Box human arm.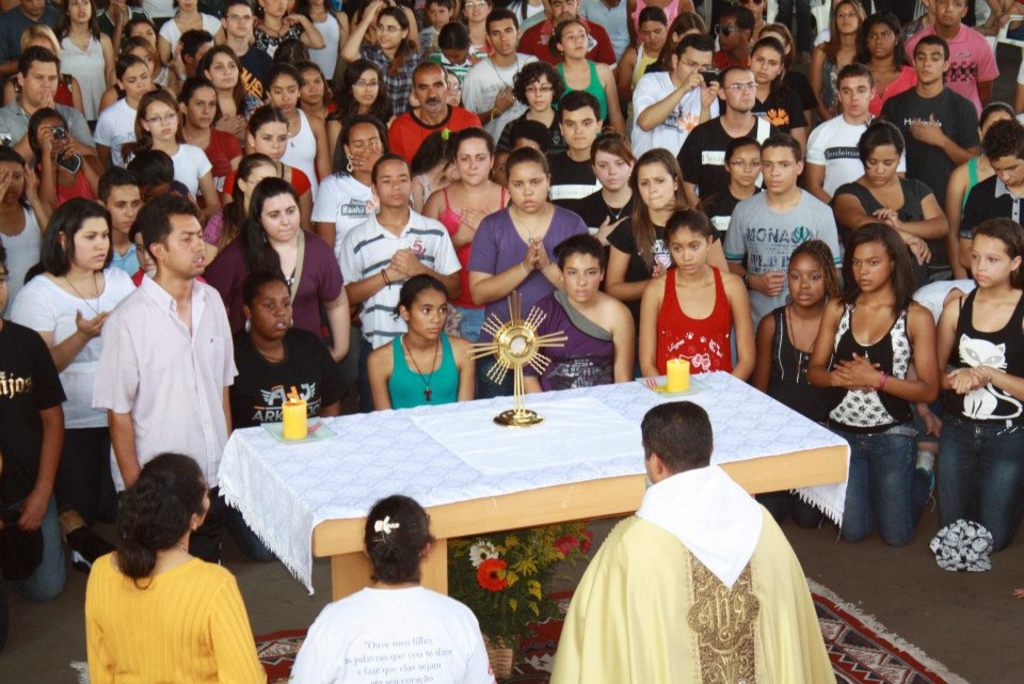
select_region(20, 336, 68, 530).
